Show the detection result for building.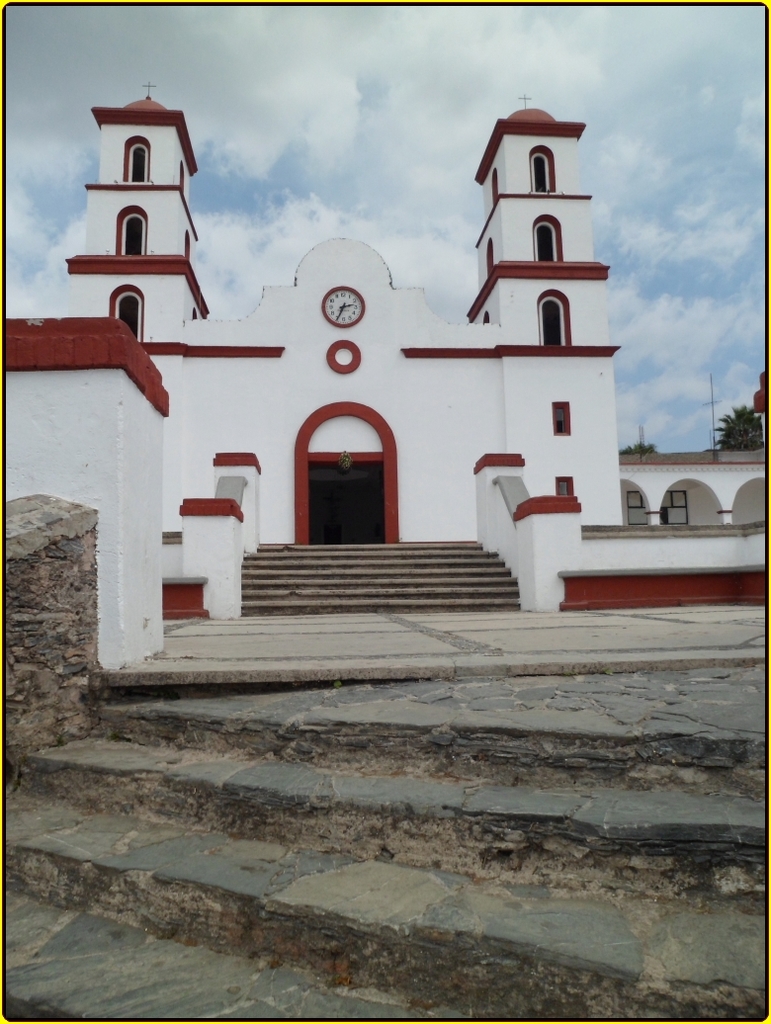
<bbox>62, 75, 770, 614</bbox>.
